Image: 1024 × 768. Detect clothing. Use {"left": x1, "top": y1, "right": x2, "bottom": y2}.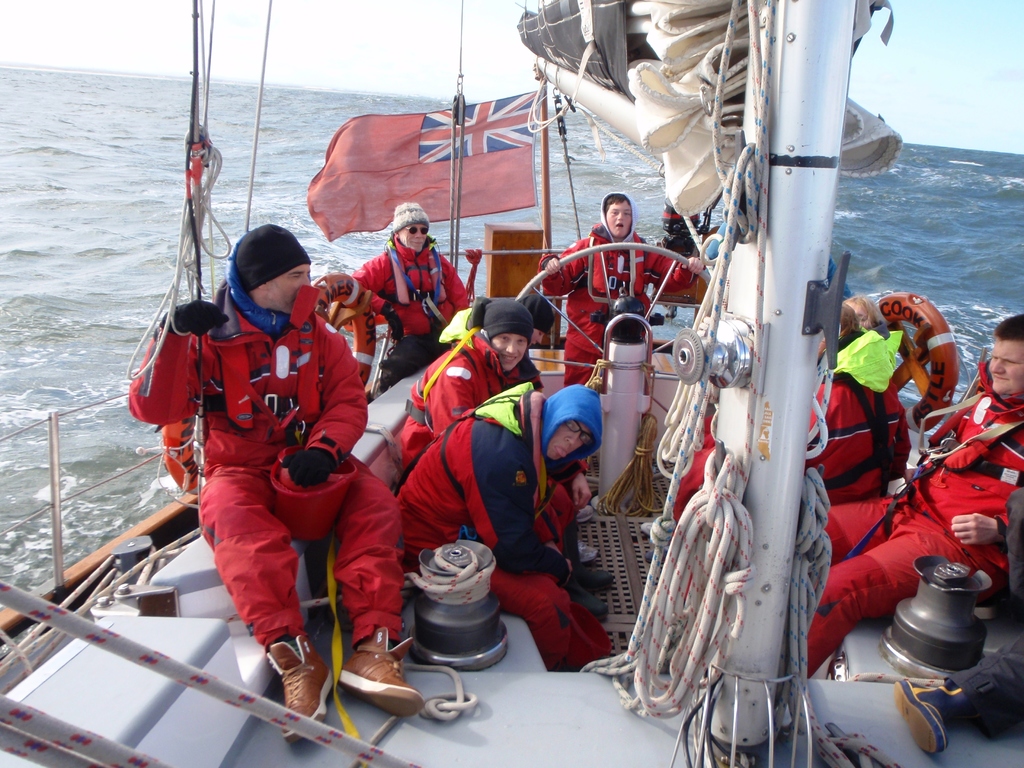
{"left": 537, "top": 236, "right": 687, "bottom": 372}.
